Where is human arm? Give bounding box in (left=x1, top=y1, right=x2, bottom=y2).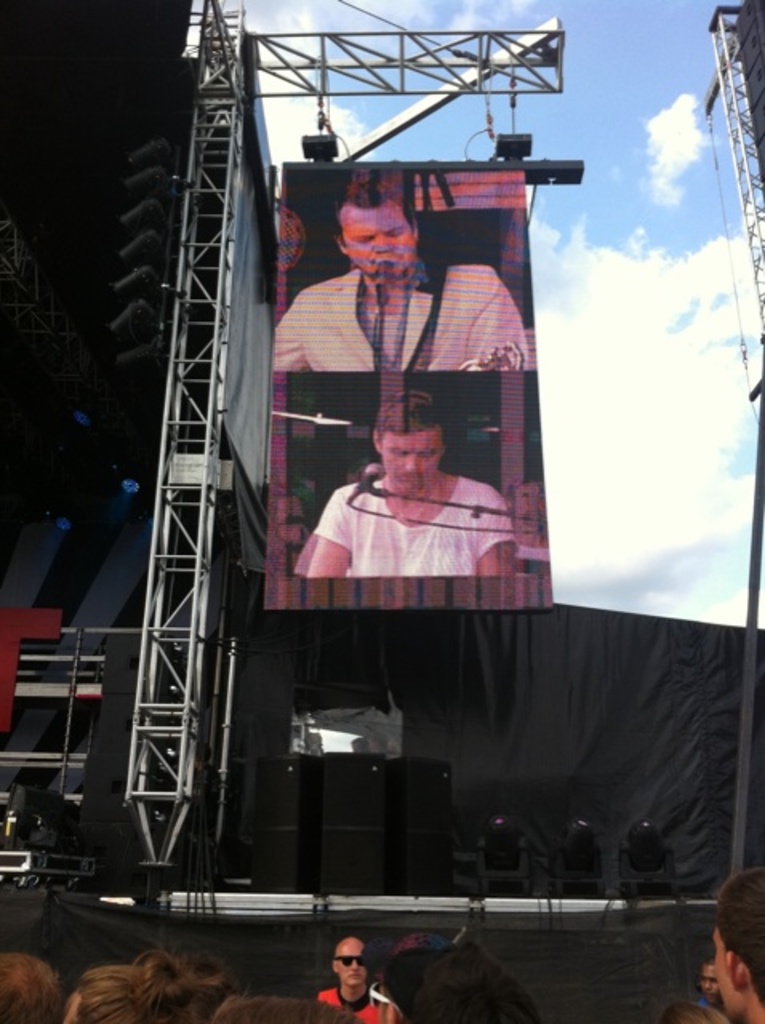
(left=270, top=296, right=317, bottom=373).
